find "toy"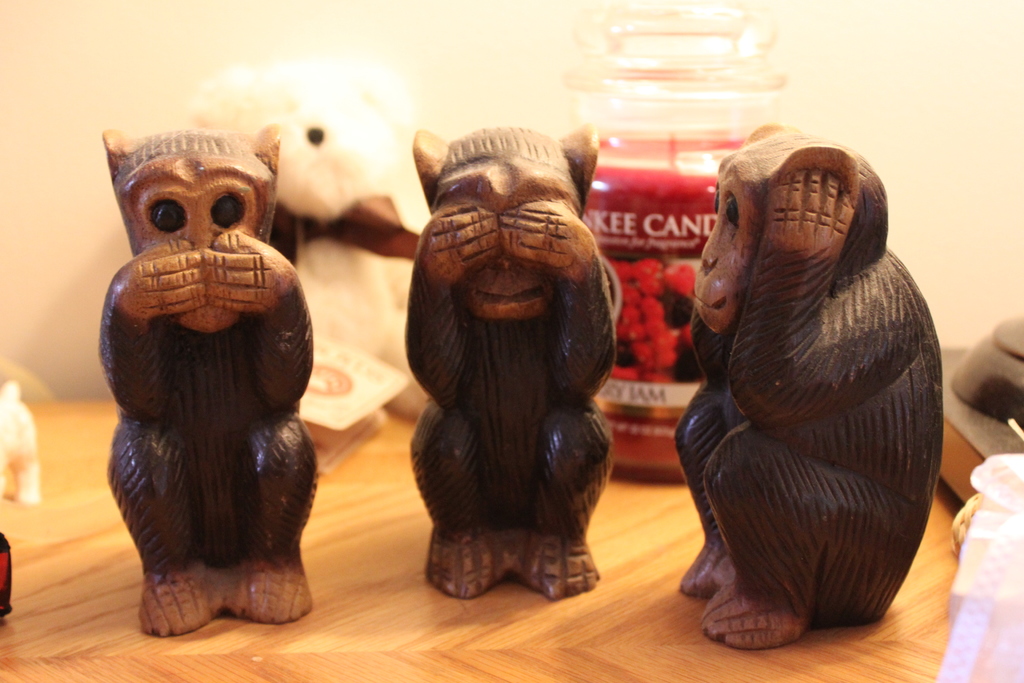
[left=191, top=56, right=432, bottom=459]
